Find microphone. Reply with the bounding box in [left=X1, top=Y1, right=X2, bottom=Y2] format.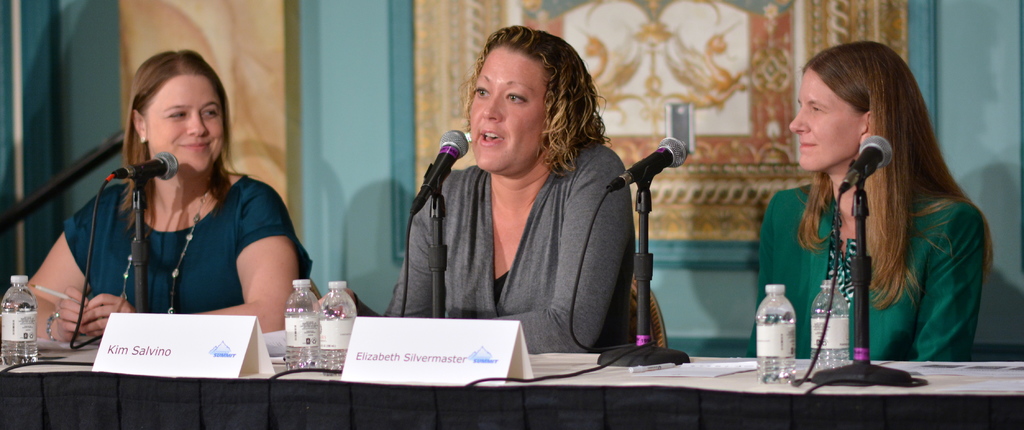
[left=110, top=148, right=178, bottom=195].
